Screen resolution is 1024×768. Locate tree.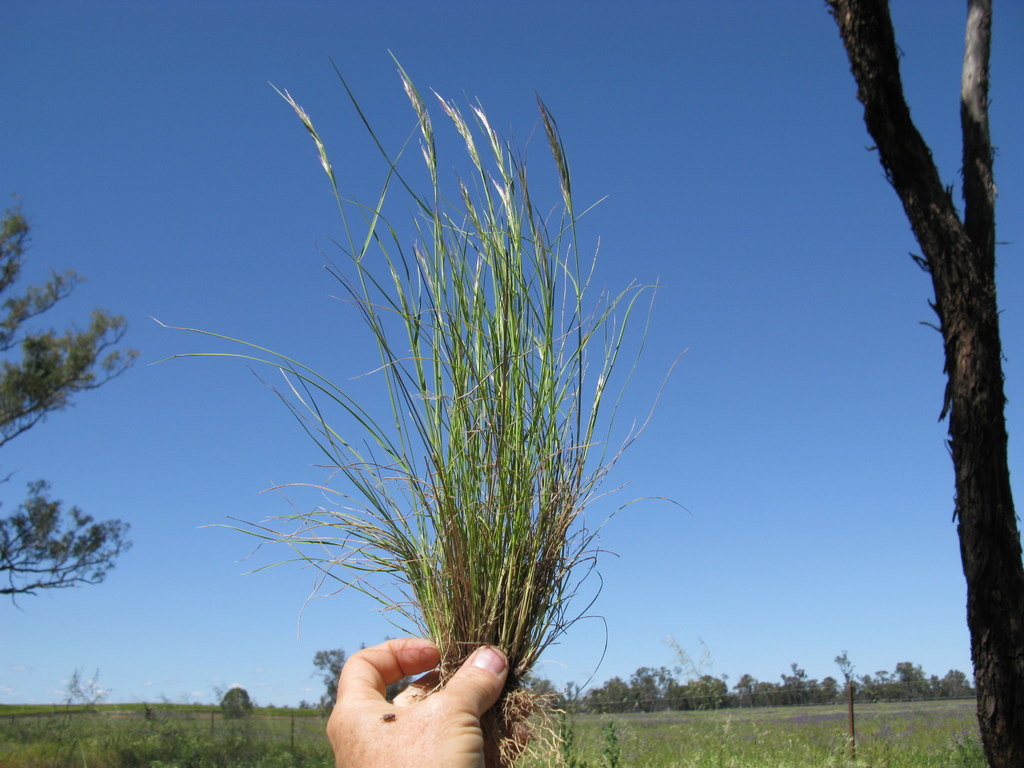
BBox(824, 0, 1023, 767).
